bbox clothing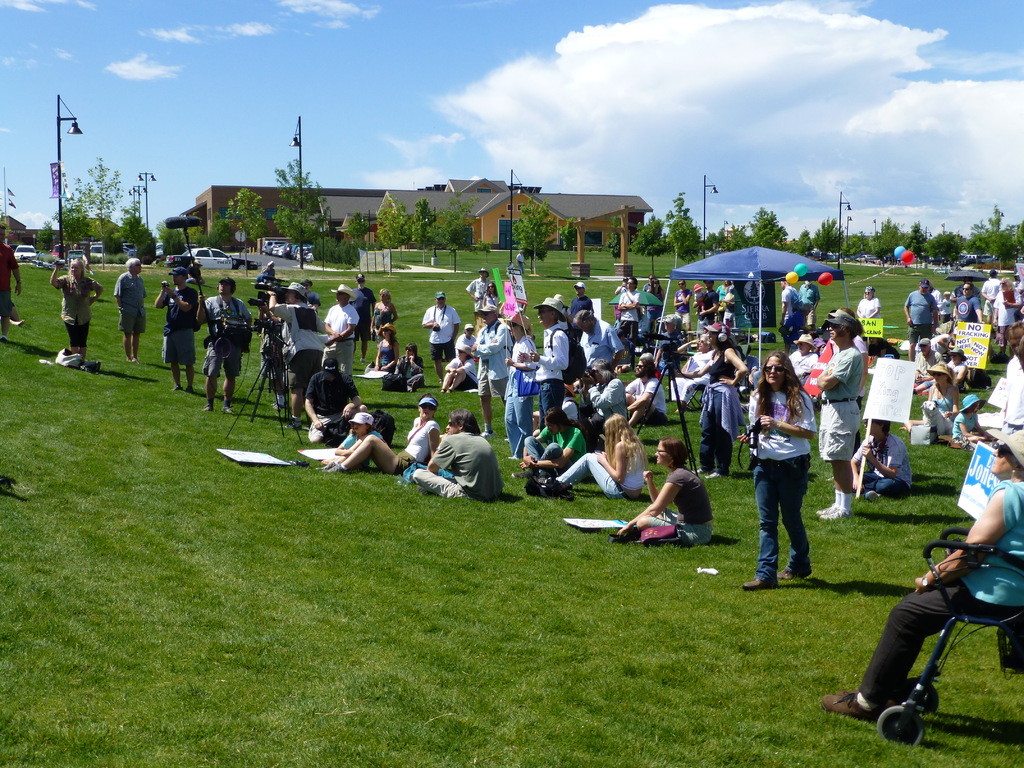
(277, 280, 305, 292)
